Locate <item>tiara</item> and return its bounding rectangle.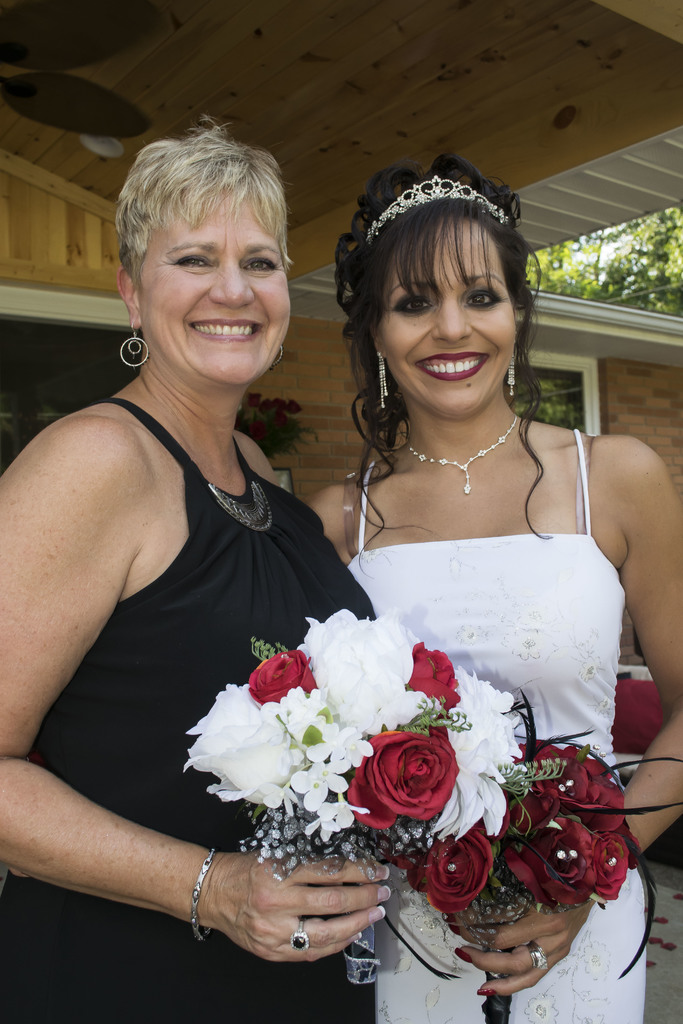
365 173 511 255.
